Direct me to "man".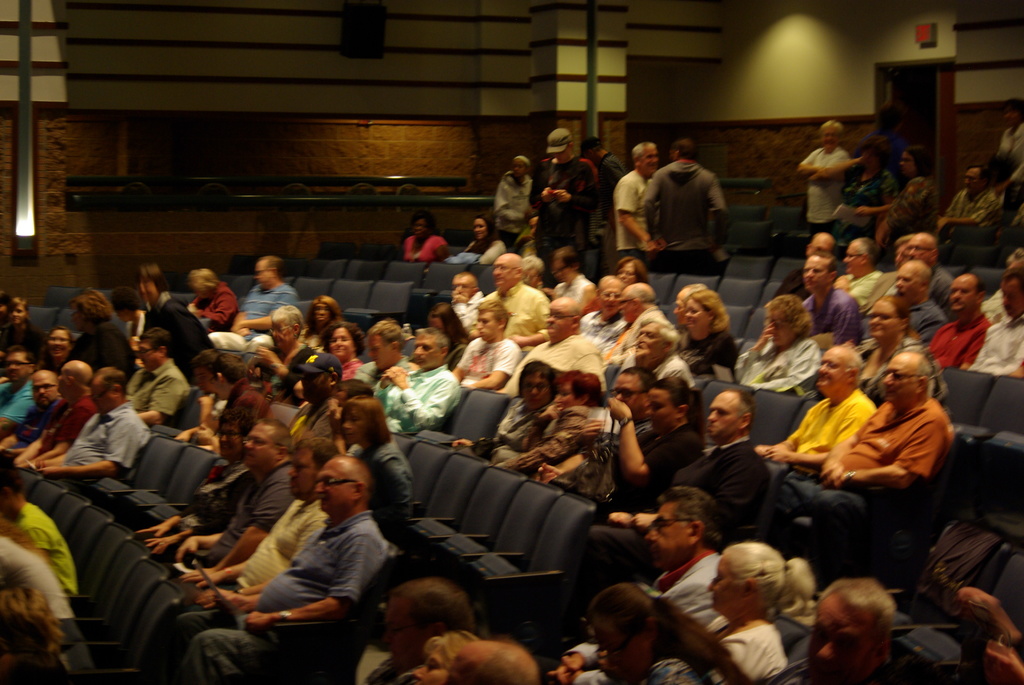
Direction: {"x1": 547, "y1": 487, "x2": 722, "y2": 684}.
